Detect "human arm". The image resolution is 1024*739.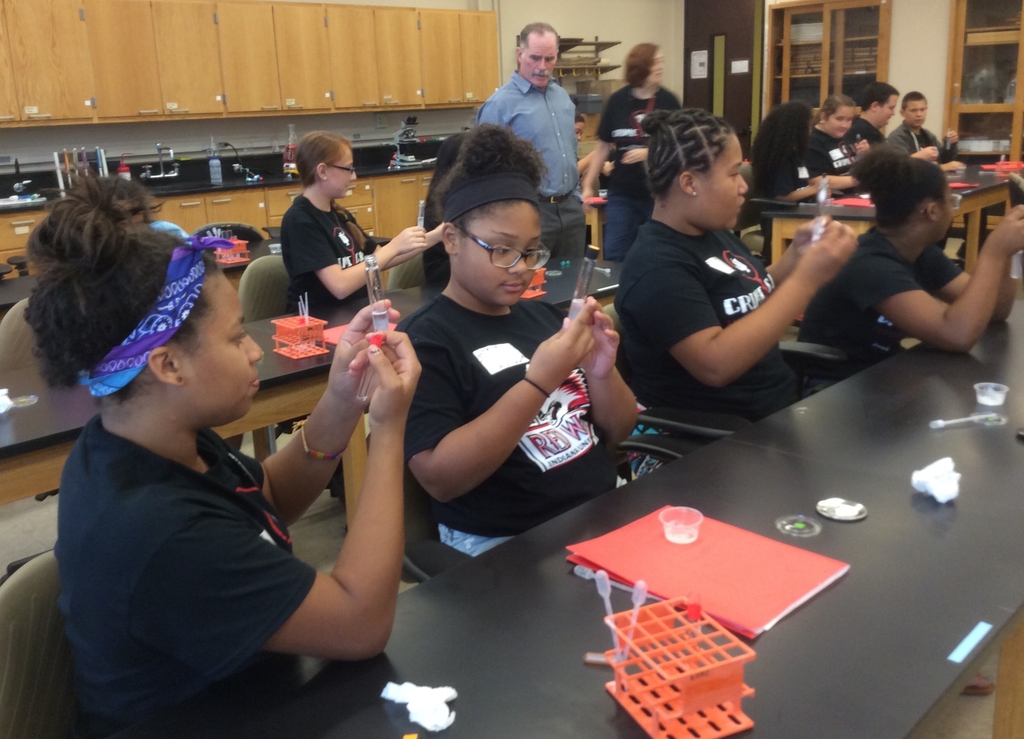
x1=920, y1=228, x2=1023, y2=318.
